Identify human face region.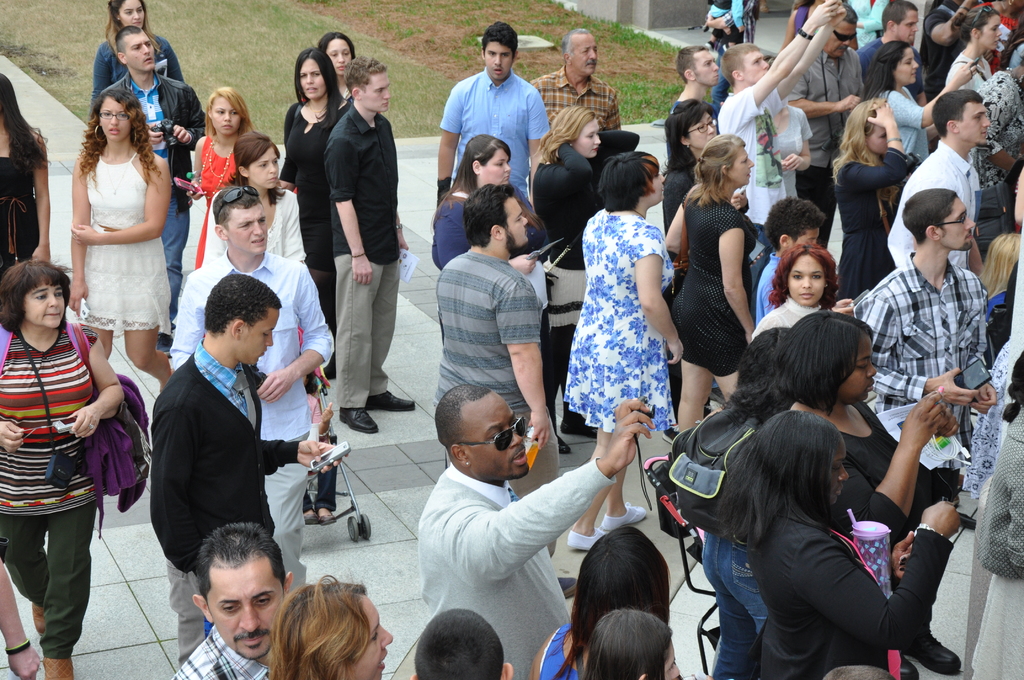
Region: 896, 47, 917, 81.
